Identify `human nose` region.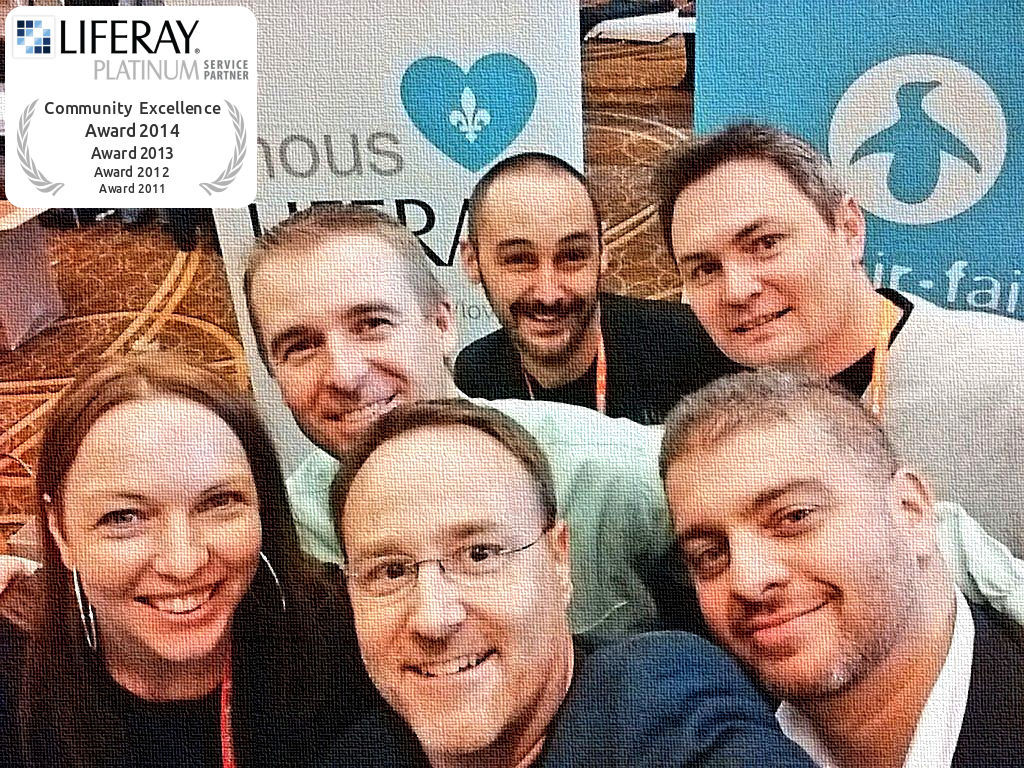
Region: left=536, top=257, right=563, bottom=307.
